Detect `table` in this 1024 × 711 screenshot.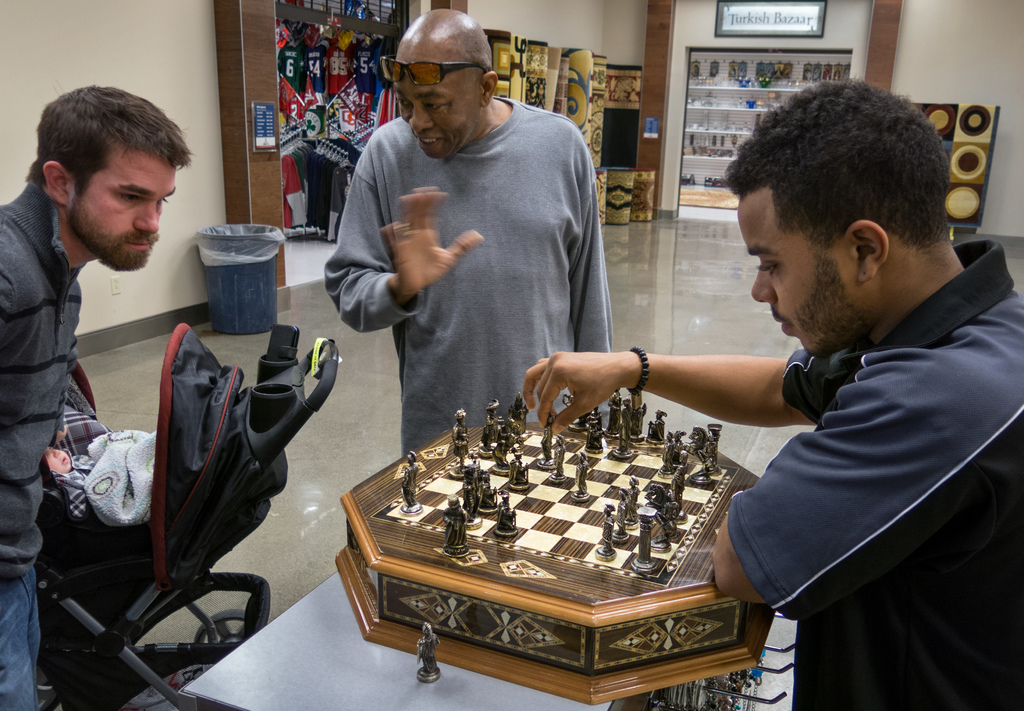
Detection: rect(317, 382, 778, 708).
